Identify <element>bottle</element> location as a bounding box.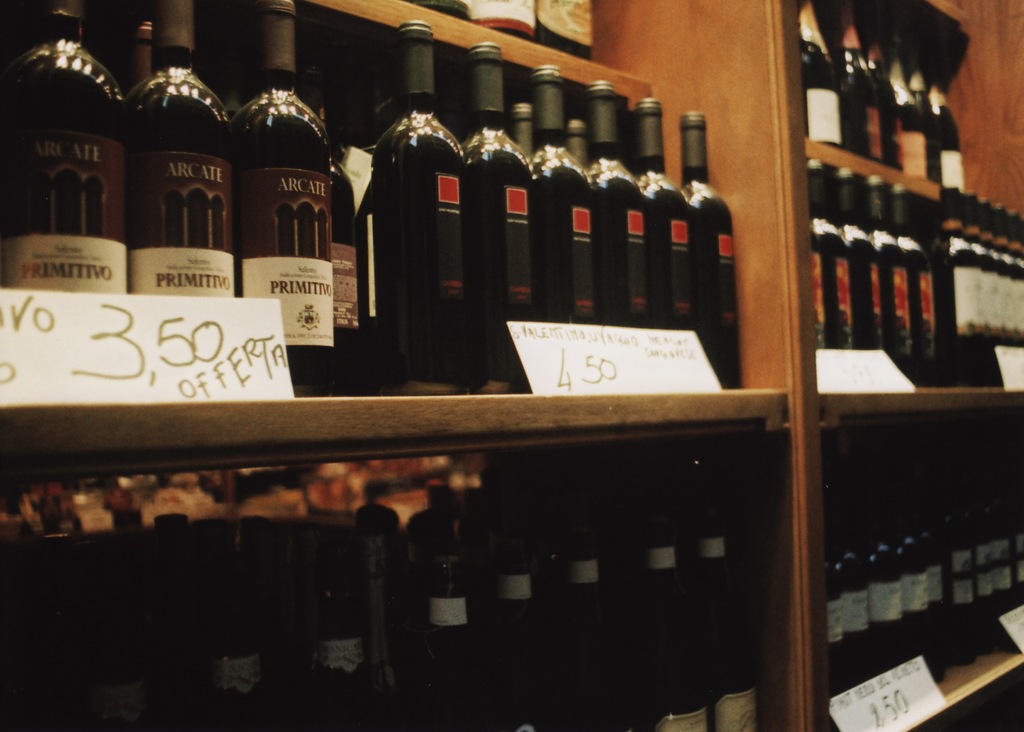
665 107 737 366.
